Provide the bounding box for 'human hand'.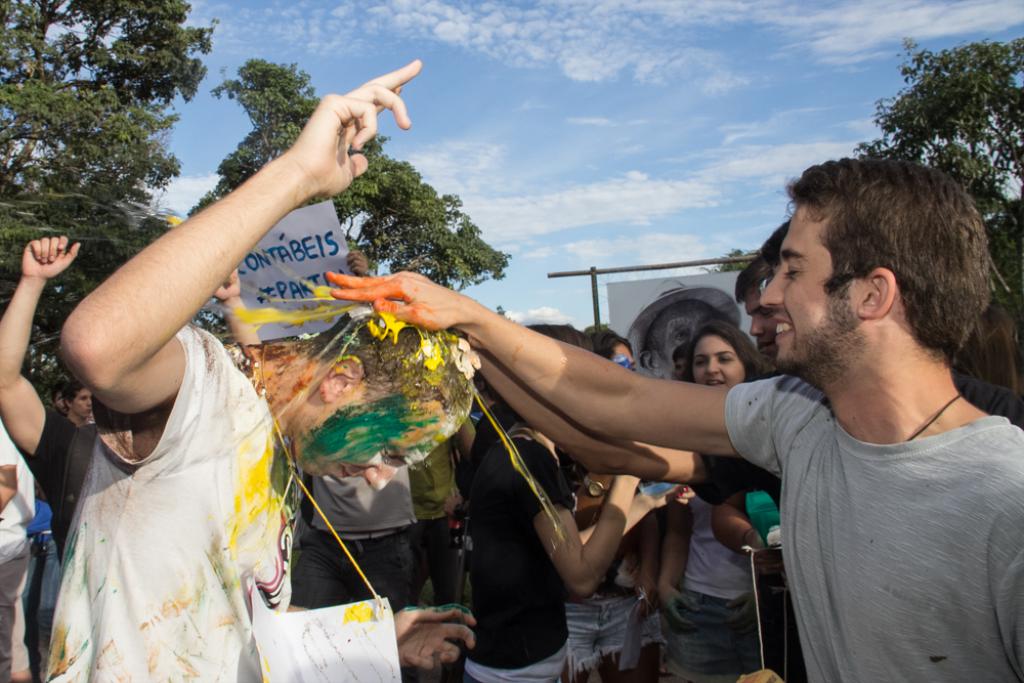
(left=388, top=600, right=477, bottom=671).
